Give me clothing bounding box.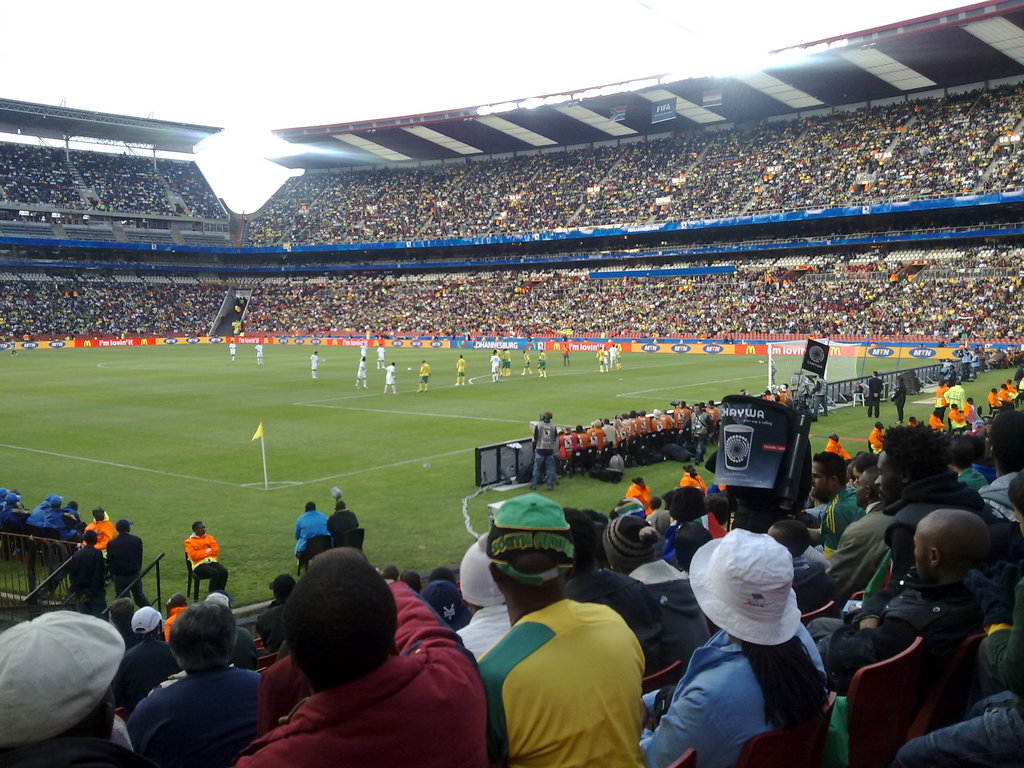
[x1=68, y1=545, x2=102, y2=621].
